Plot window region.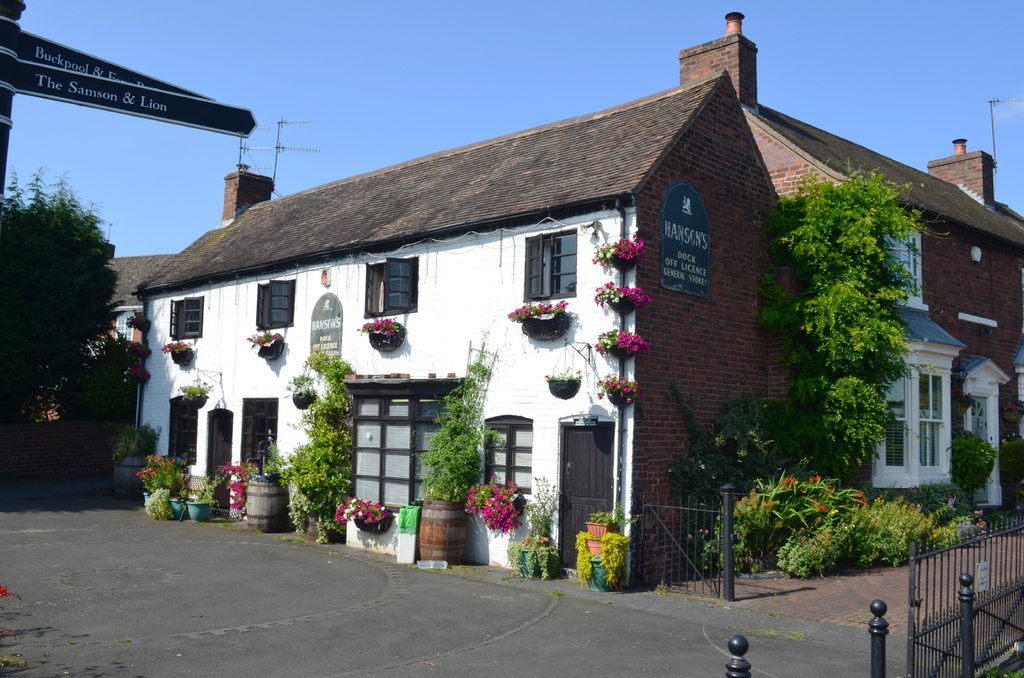
Plotted at {"x1": 913, "y1": 356, "x2": 955, "y2": 472}.
